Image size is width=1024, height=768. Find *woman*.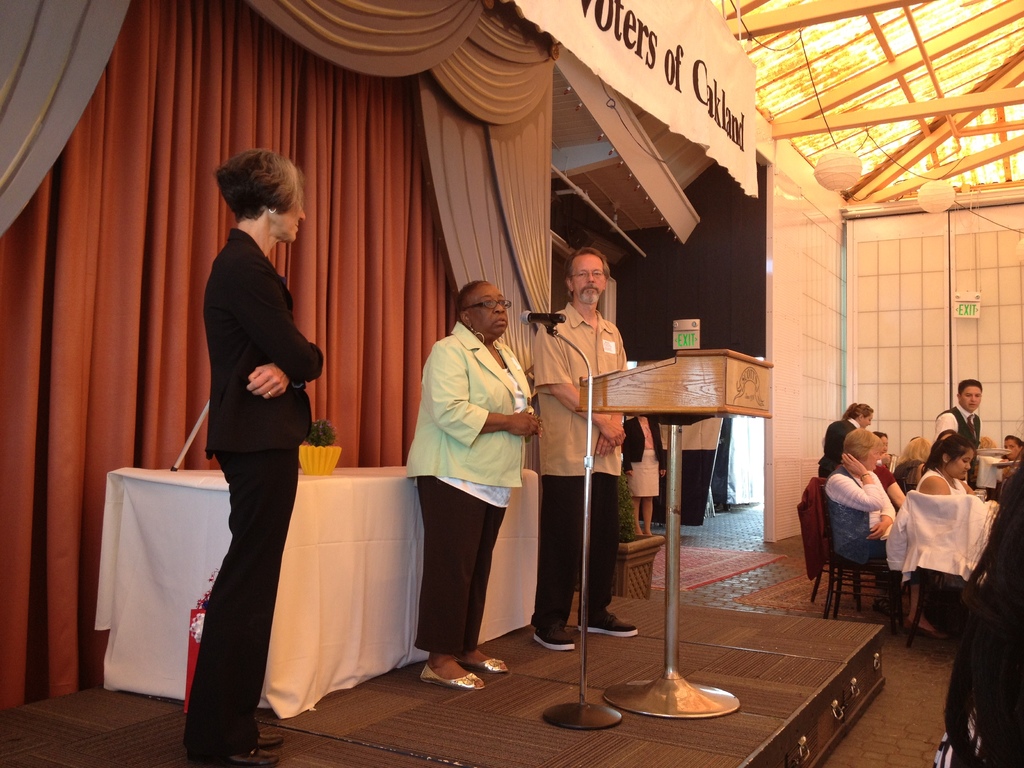
1001,435,1023,479.
